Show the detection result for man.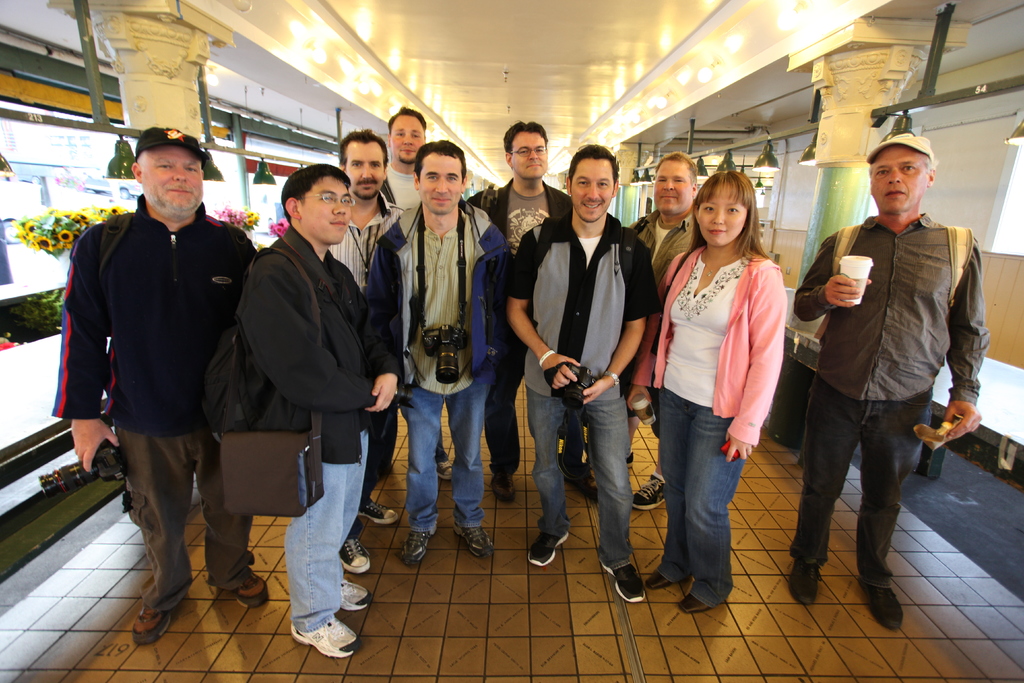
rect(627, 150, 698, 513).
